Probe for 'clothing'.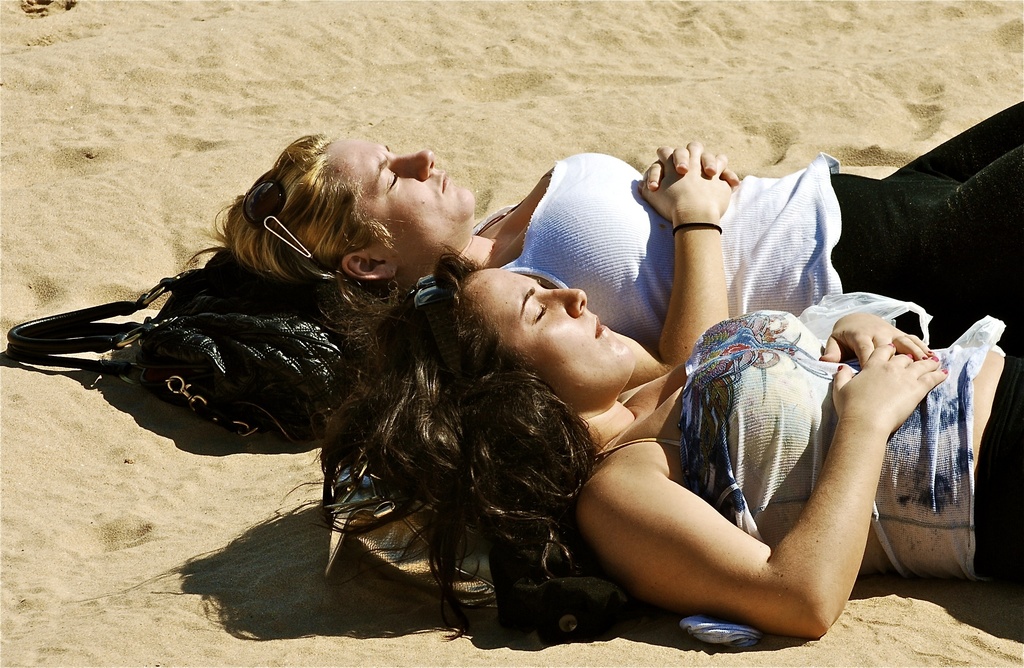
Probe result: BBox(462, 106, 1023, 384).
